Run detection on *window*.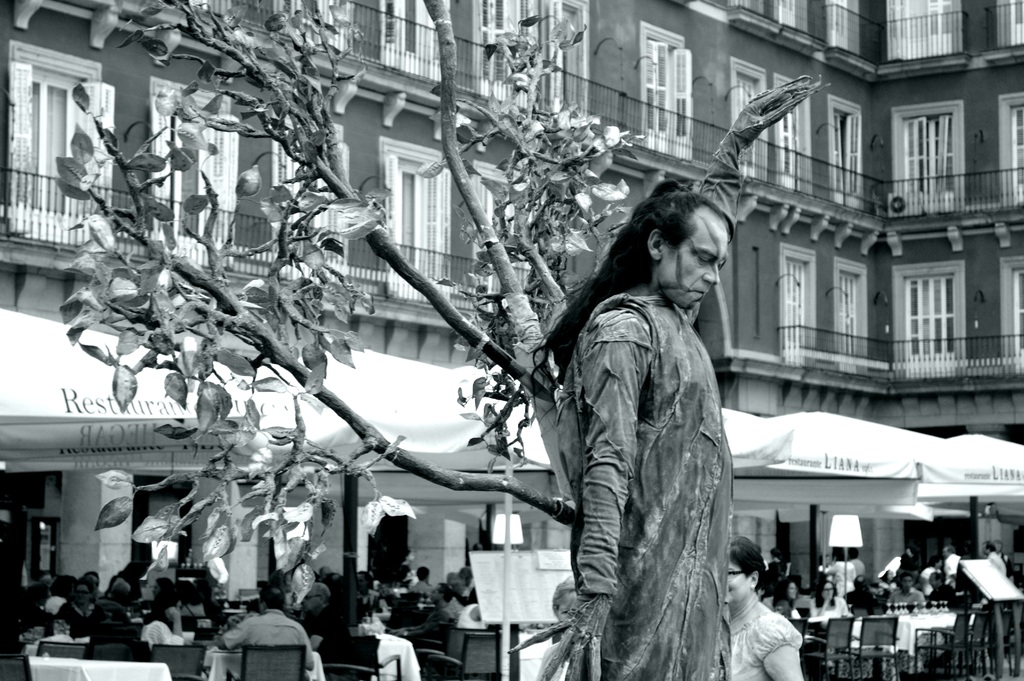
Result: 152,79,230,269.
